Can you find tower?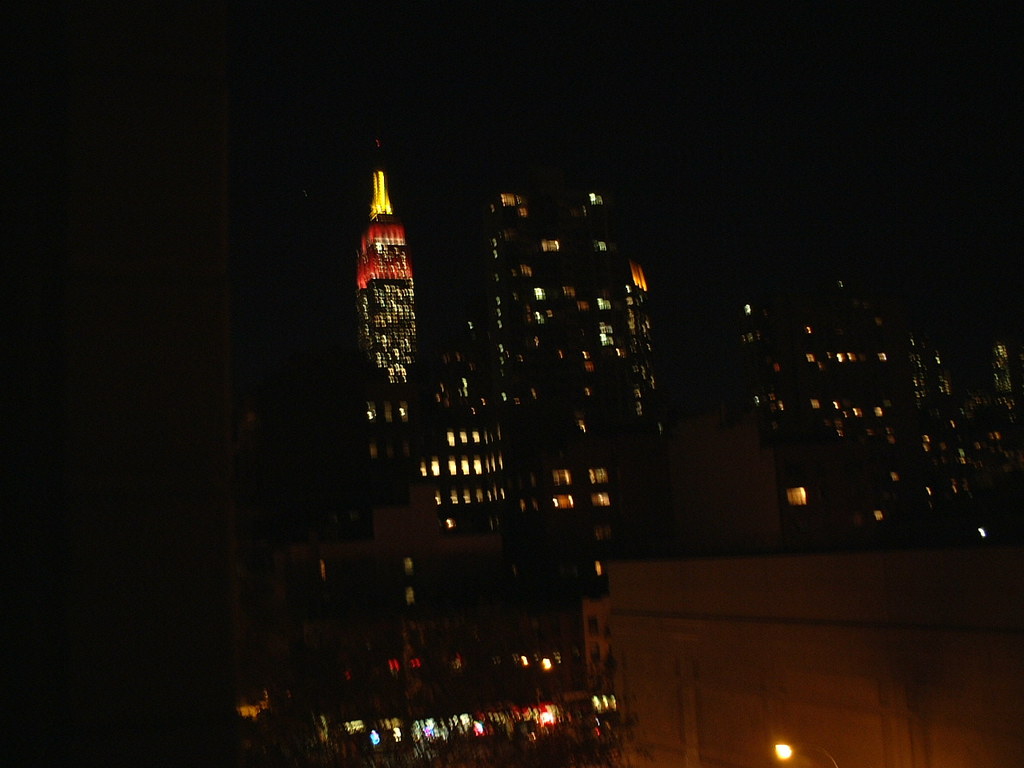
Yes, bounding box: 354:139:414:386.
